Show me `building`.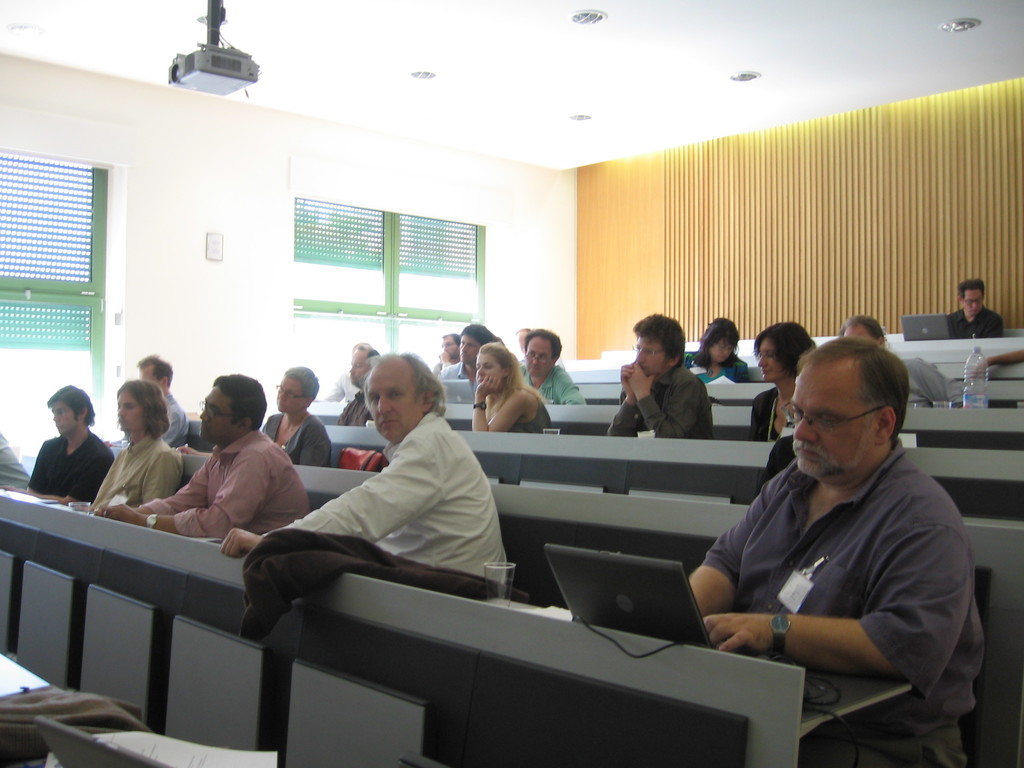
`building` is here: <box>0,0,1023,767</box>.
